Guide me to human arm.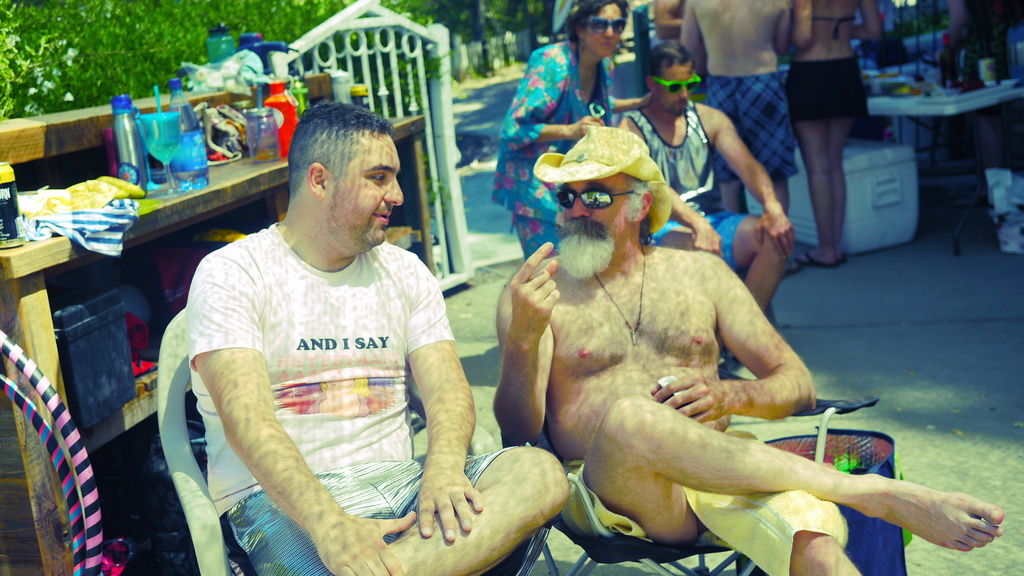
Guidance: select_region(698, 94, 800, 248).
